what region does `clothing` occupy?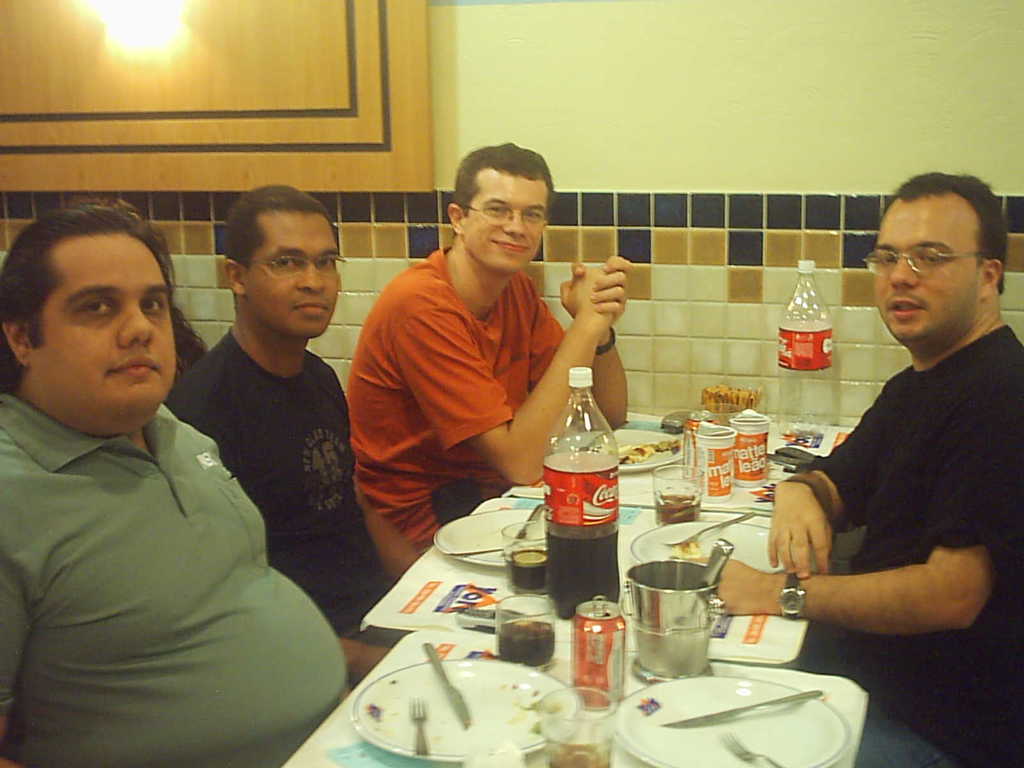
box=[171, 343, 192, 388].
